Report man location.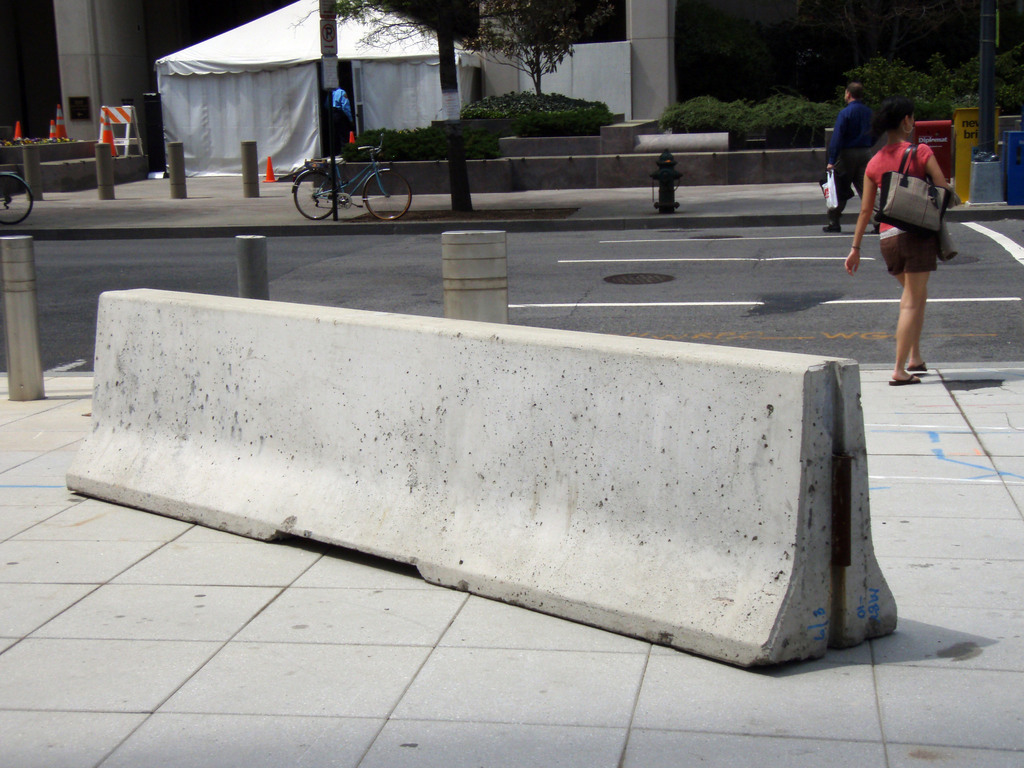
Report: 818:80:877:230.
